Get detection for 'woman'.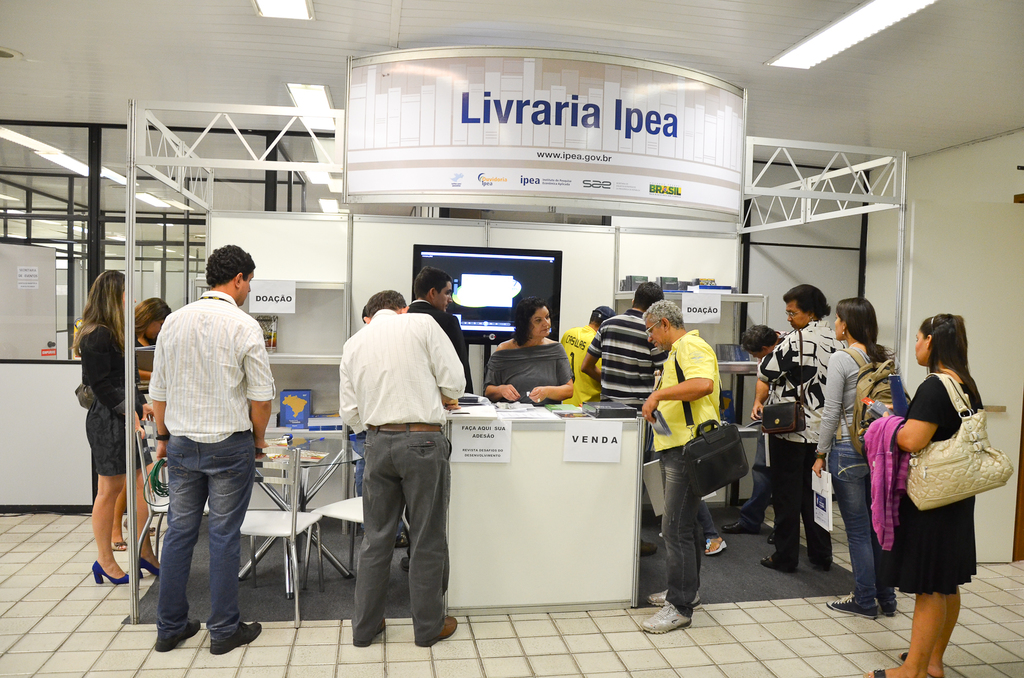
Detection: bbox=(485, 295, 588, 412).
